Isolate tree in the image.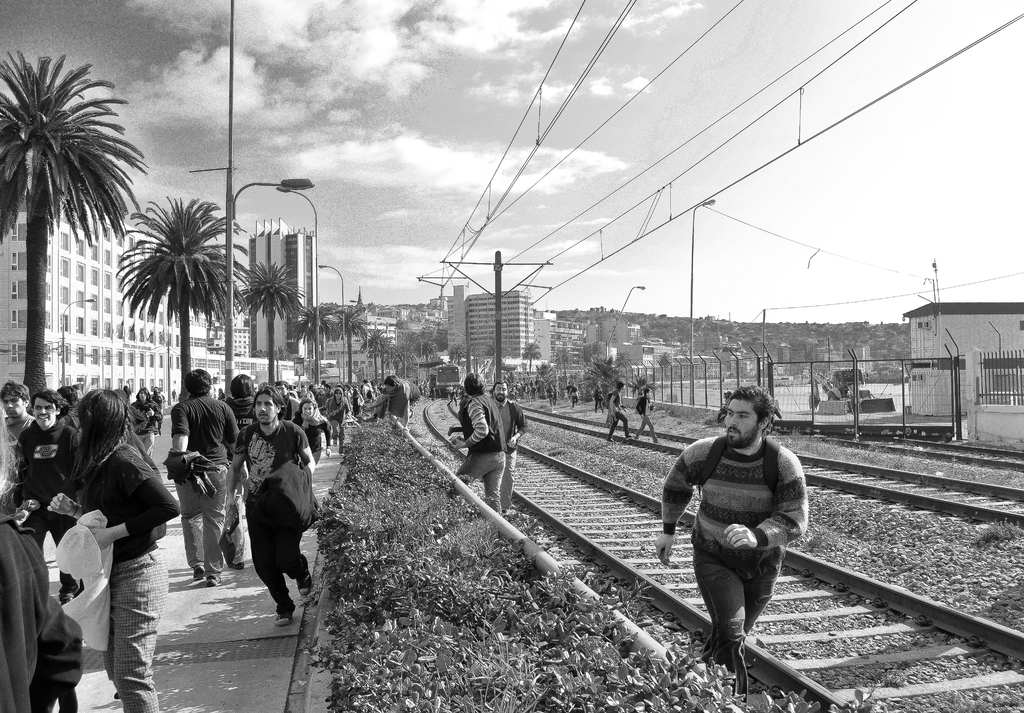
Isolated region: (243, 256, 303, 393).
